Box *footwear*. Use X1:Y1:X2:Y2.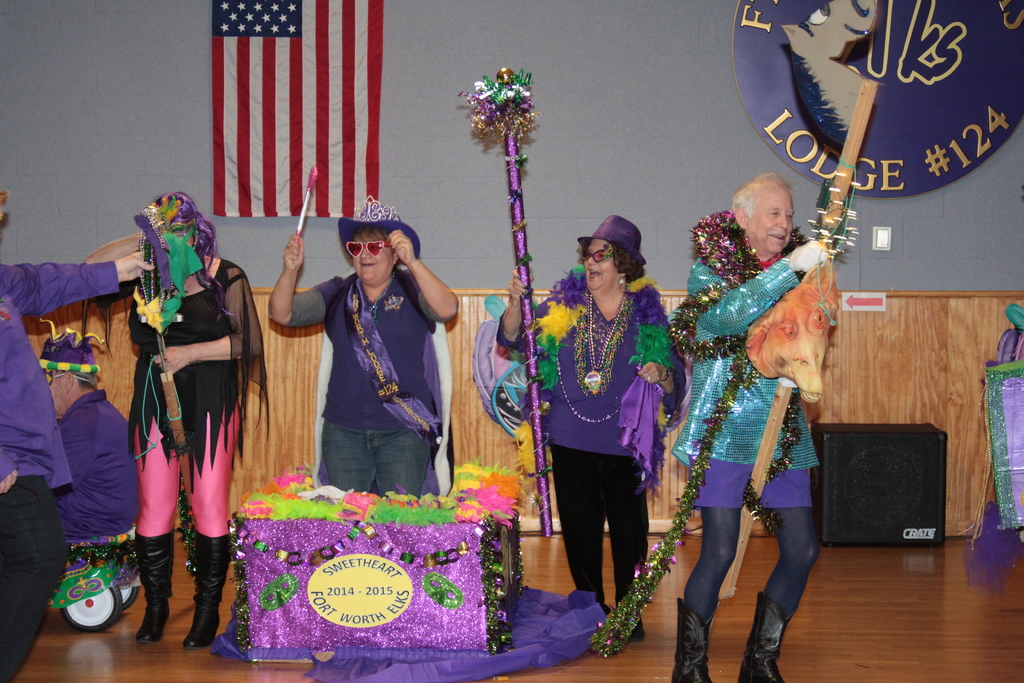
628:617:646:643.
